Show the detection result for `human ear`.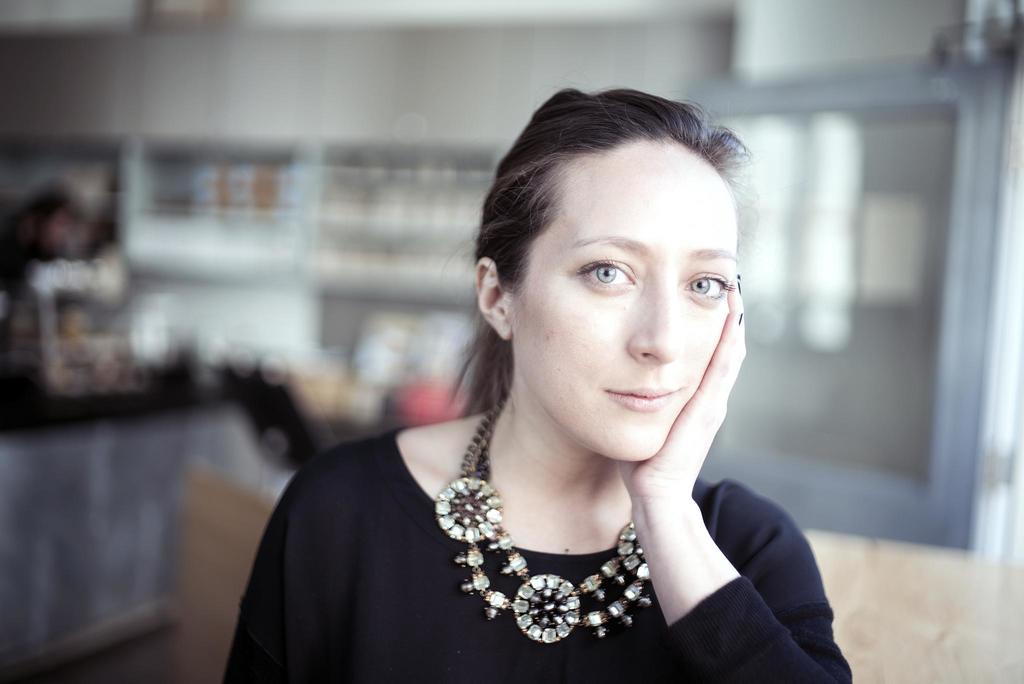
box(474, 257, 511, 340).
